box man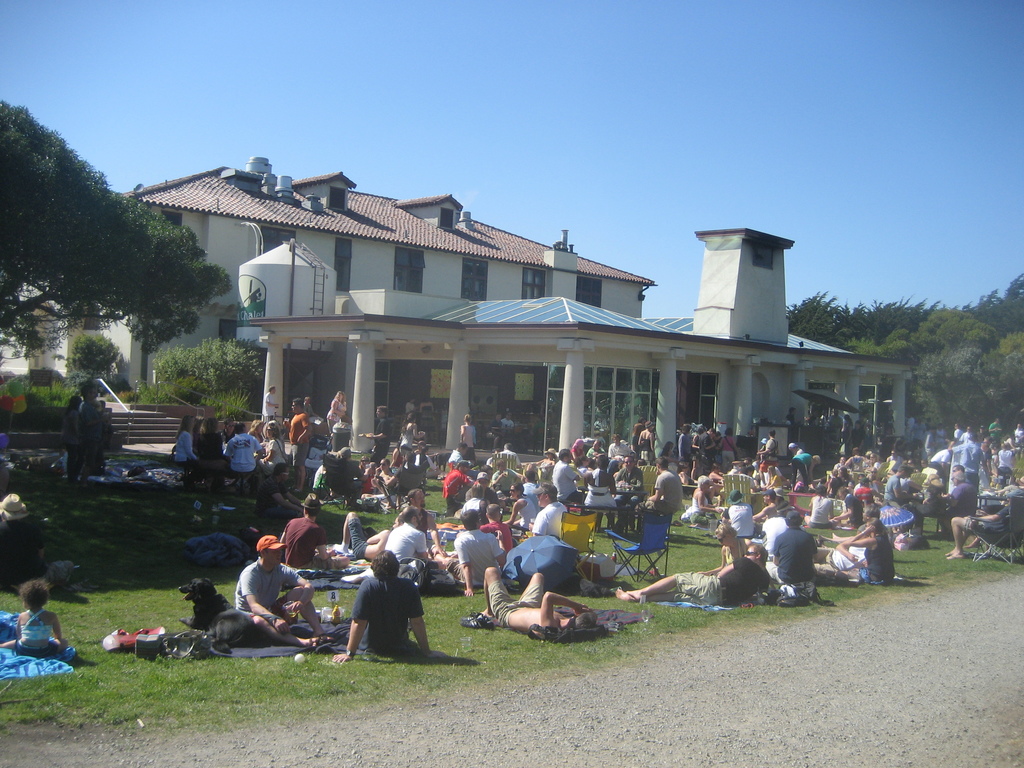
detection(339, 545, 424, 671)
